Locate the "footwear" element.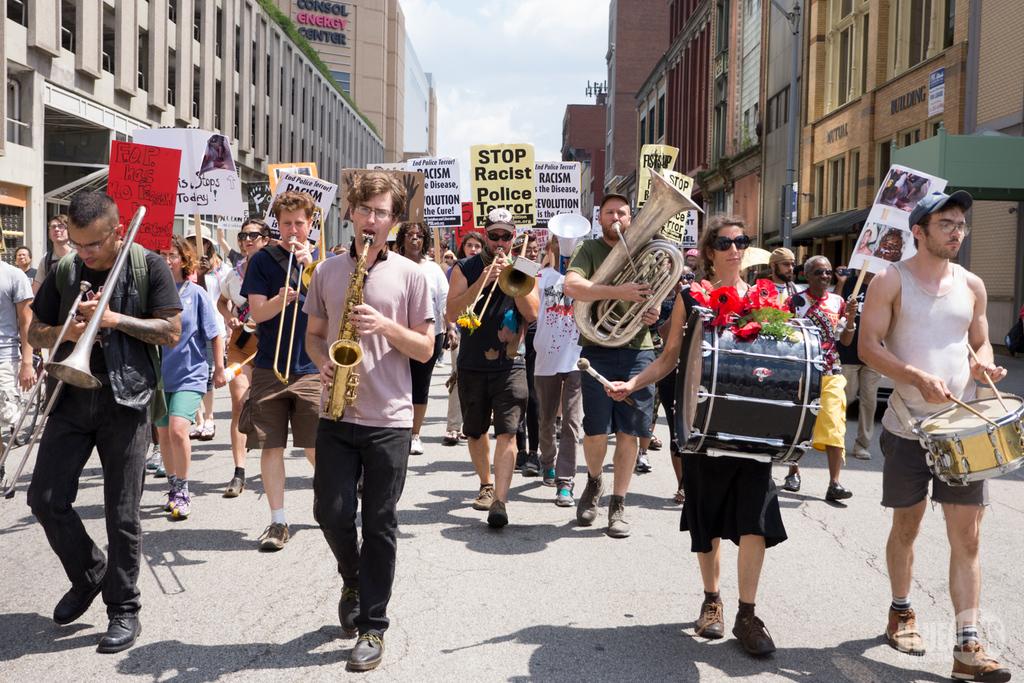
Element bbox: (left=696, top=594, right=724, bottom=635).
